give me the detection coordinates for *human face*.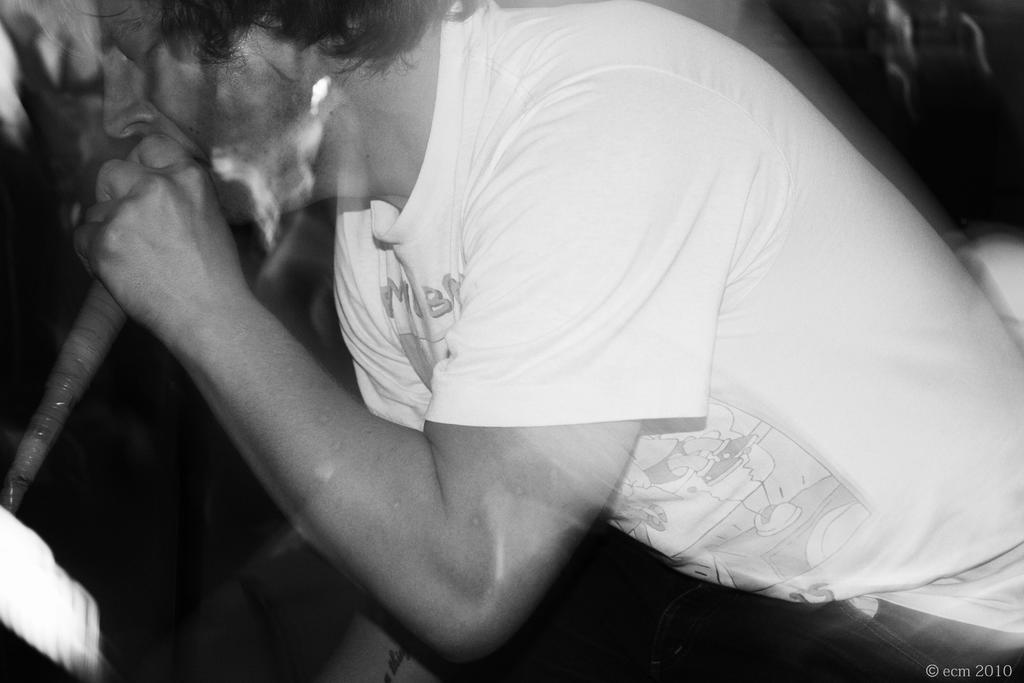
pyautogui.locateOnScreen(92, 0, 296, 183).
